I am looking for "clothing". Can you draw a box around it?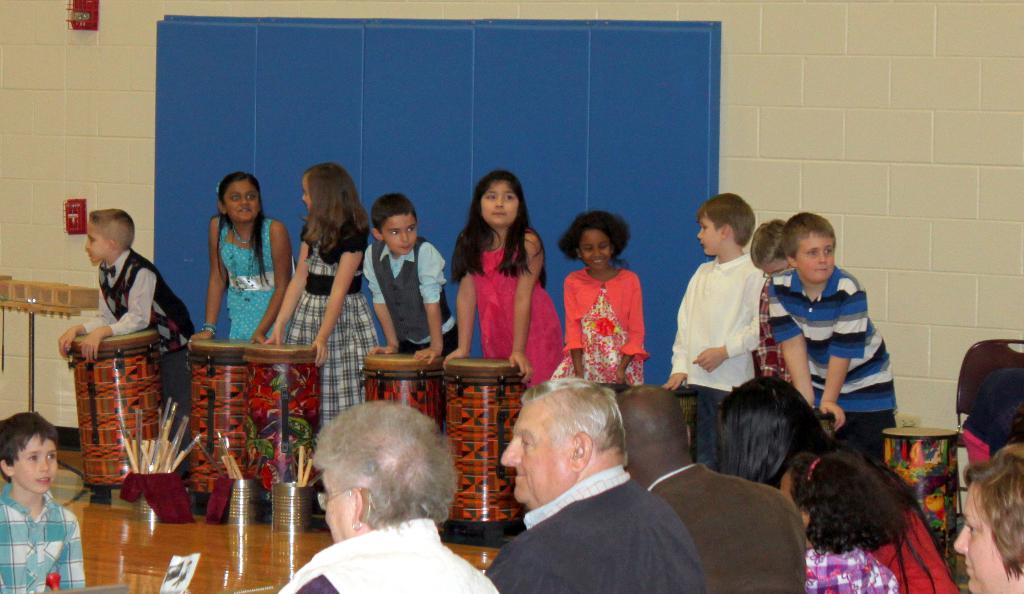
Sure, the bounding box is detection(94, 240, 204, 475).
